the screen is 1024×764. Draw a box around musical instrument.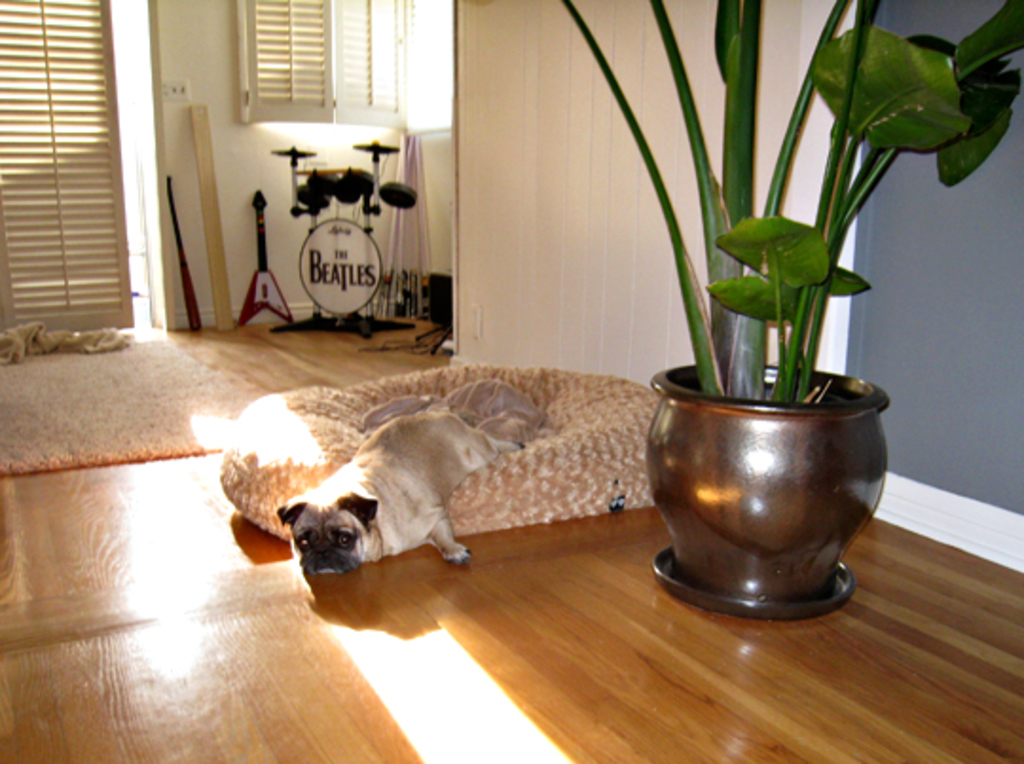
bbox=[336, 173, 366, 190].
